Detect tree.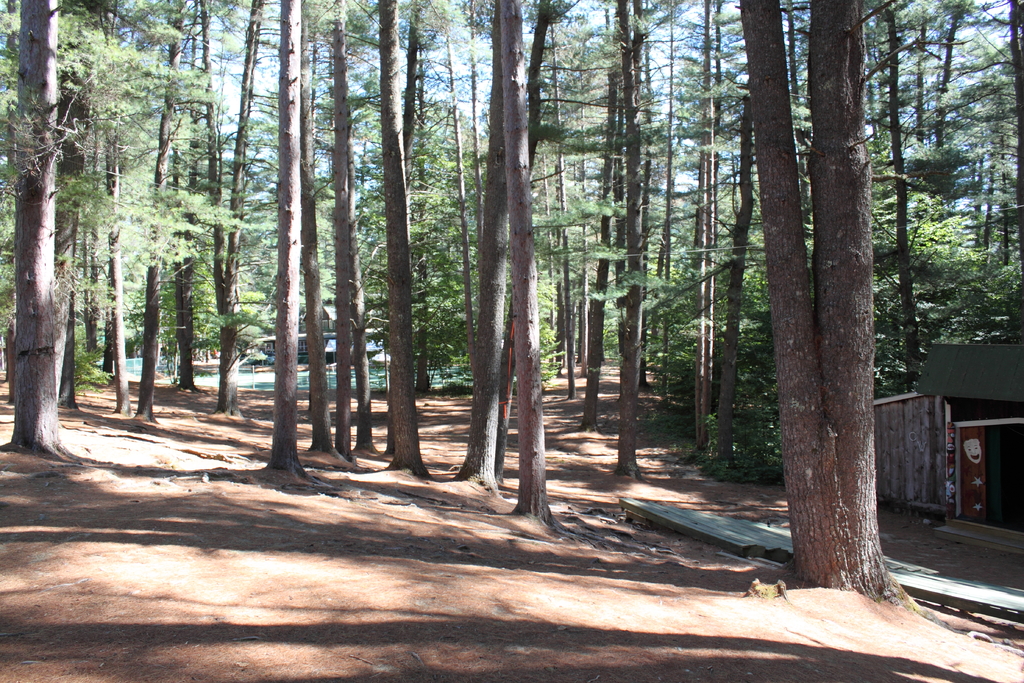
Detected at [x1=844, y1=0, x2=1023, y2=388].
